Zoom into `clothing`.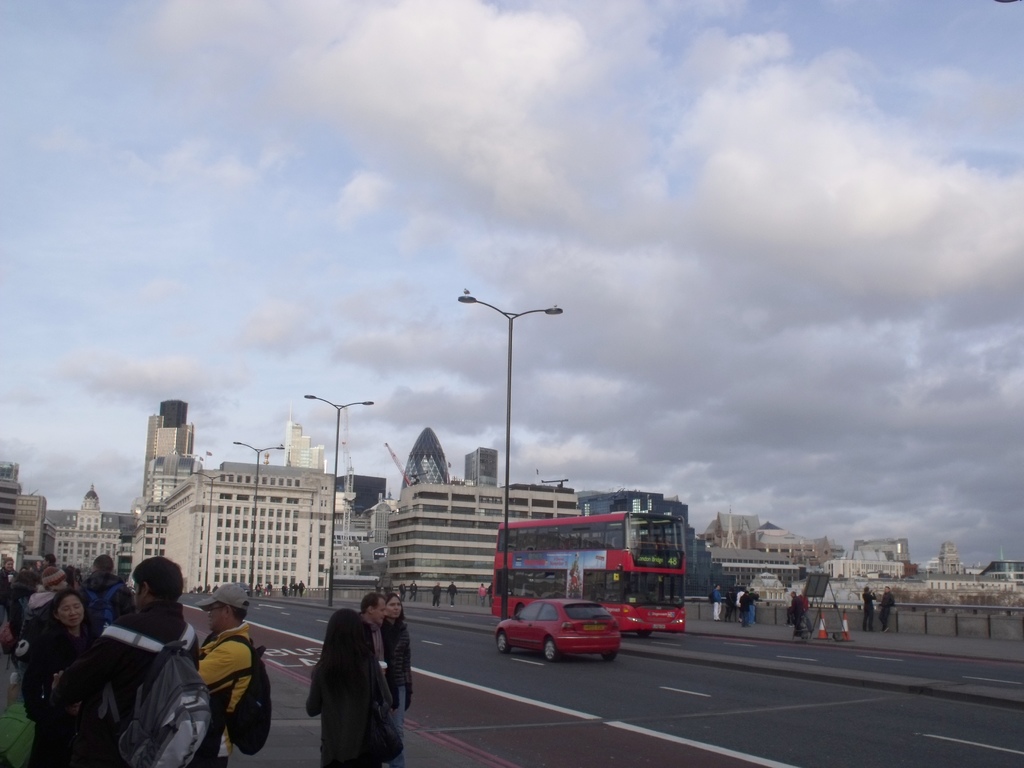
Zoom target: bbox=(739, 590, 758, 631).
